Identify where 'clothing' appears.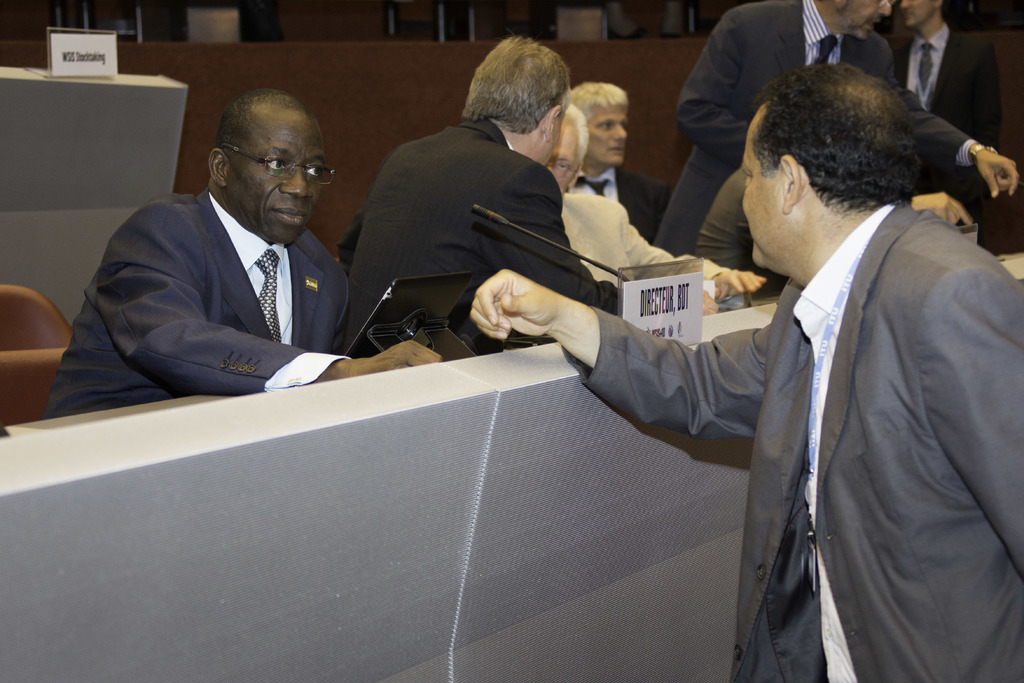
Appears at locate(555, 192, 716, 281).
